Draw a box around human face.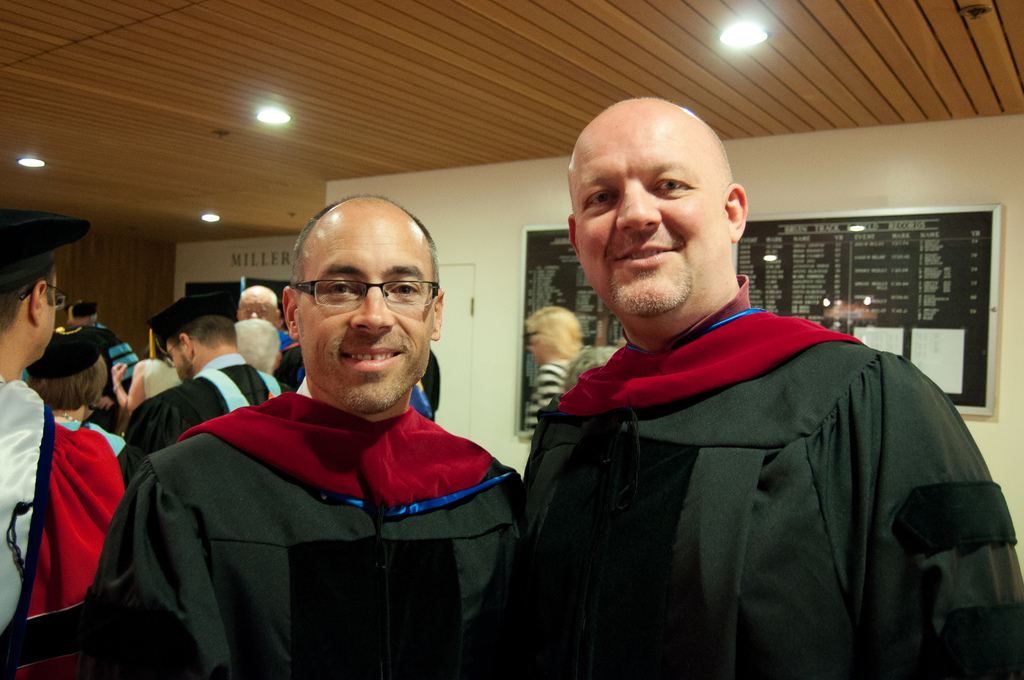
rect(241, 299, 273, 323).
